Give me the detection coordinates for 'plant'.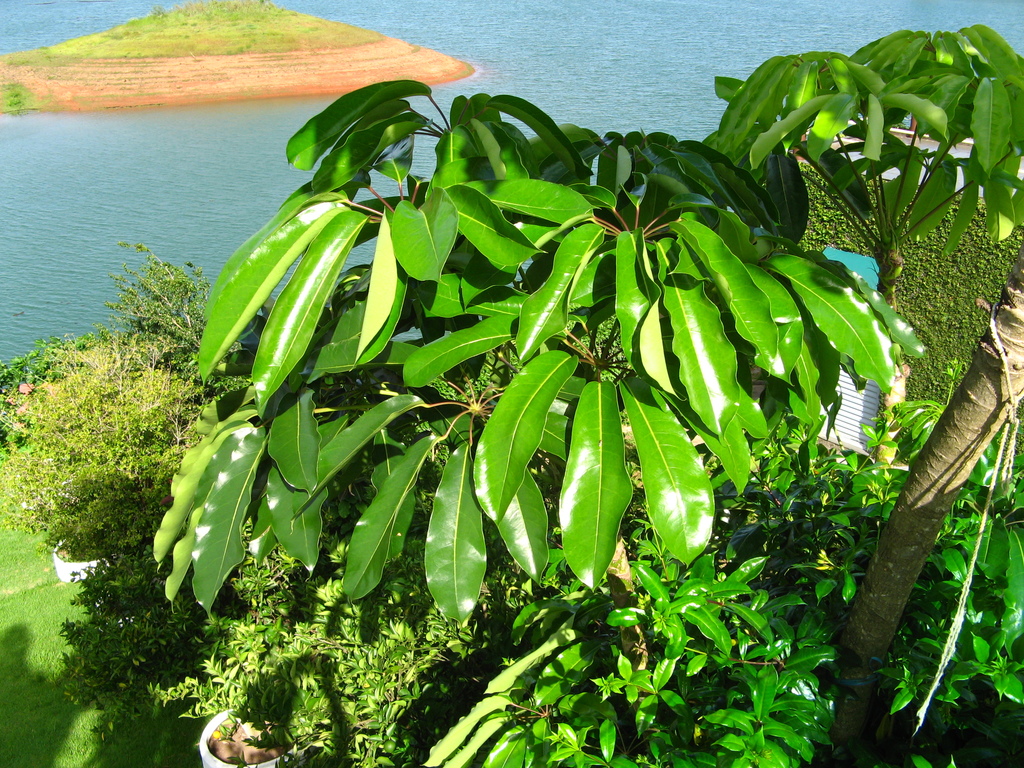
<region>0, 76, 42, 115</region>.
